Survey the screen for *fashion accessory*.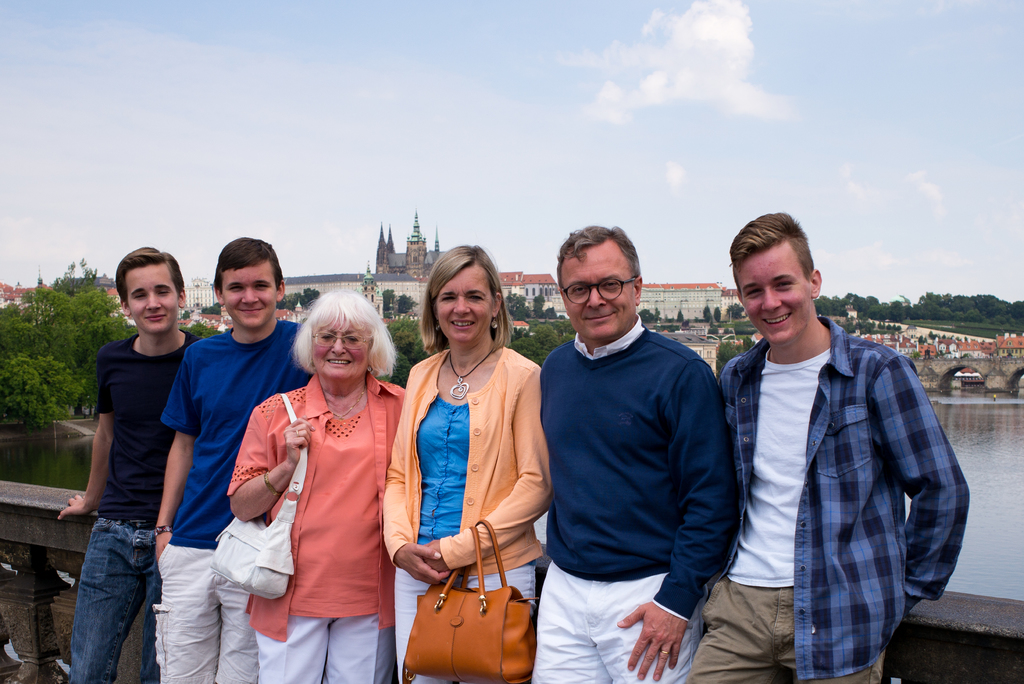
Survey found: 152,528,173,536.
